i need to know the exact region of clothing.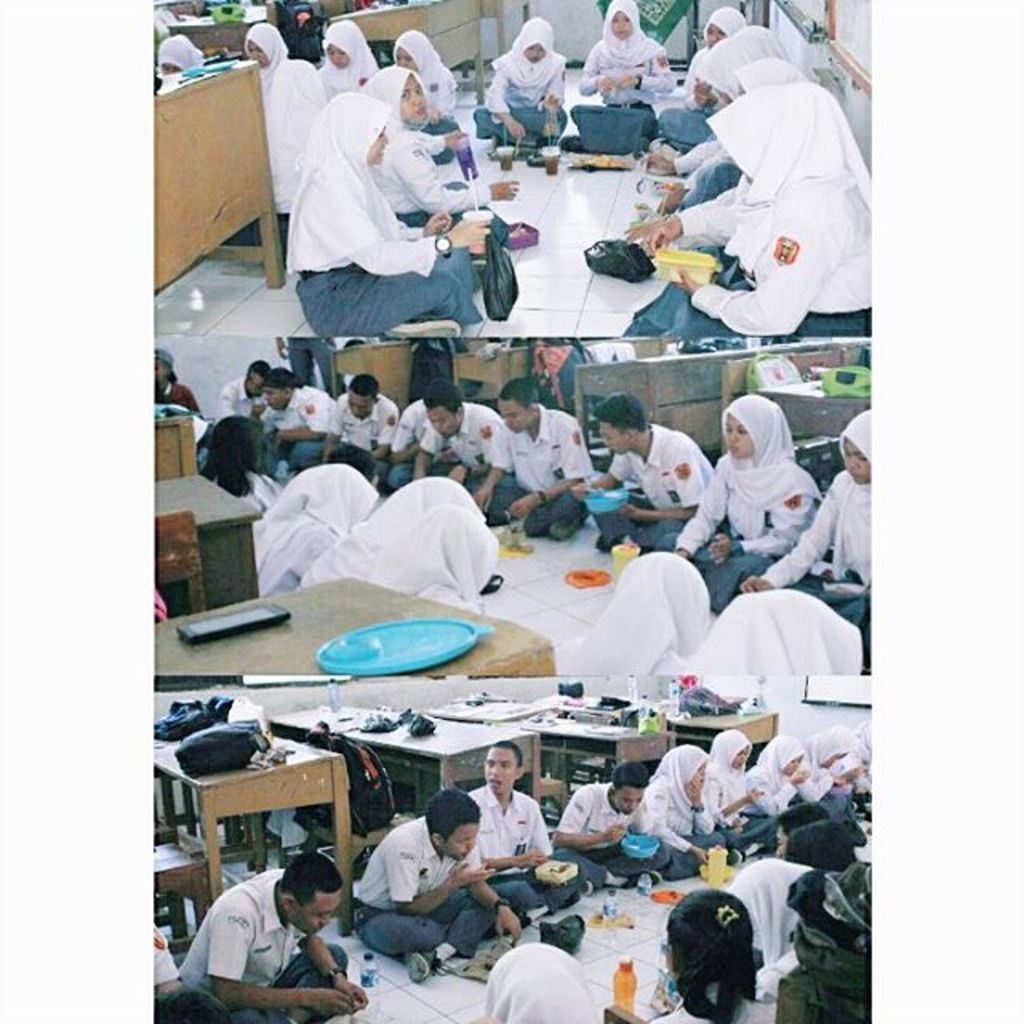
Region: <region>246, 453, 378, 597</region>.
